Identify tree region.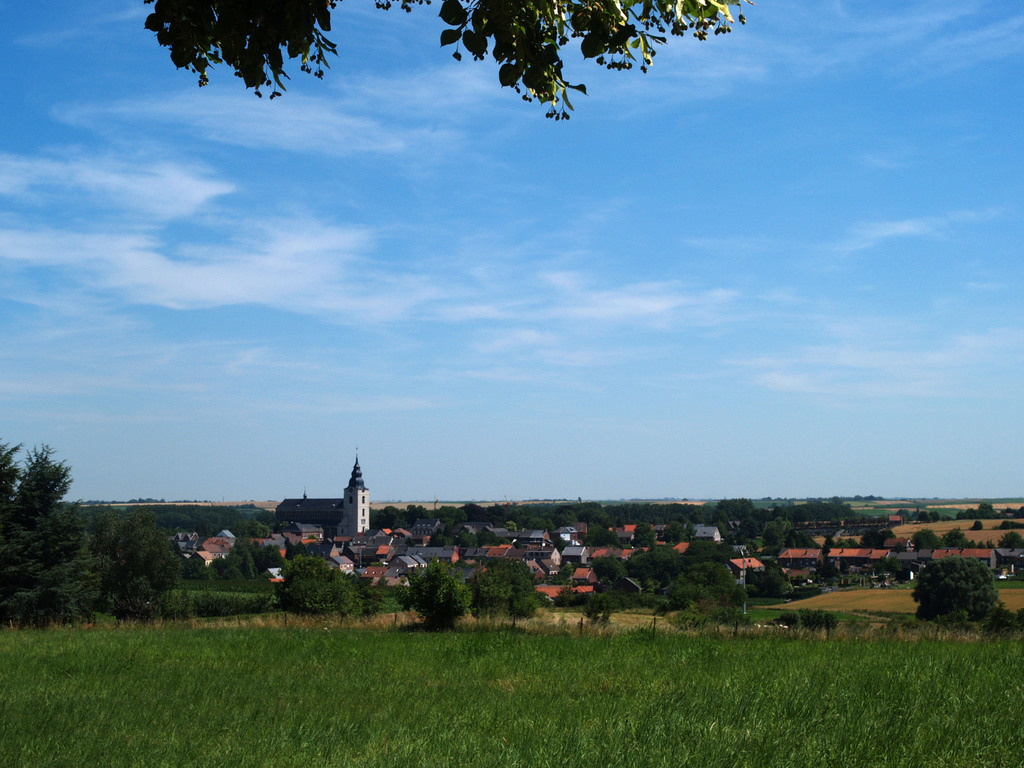
Region: x1=267, y1=552, x2=372, y2=616.
